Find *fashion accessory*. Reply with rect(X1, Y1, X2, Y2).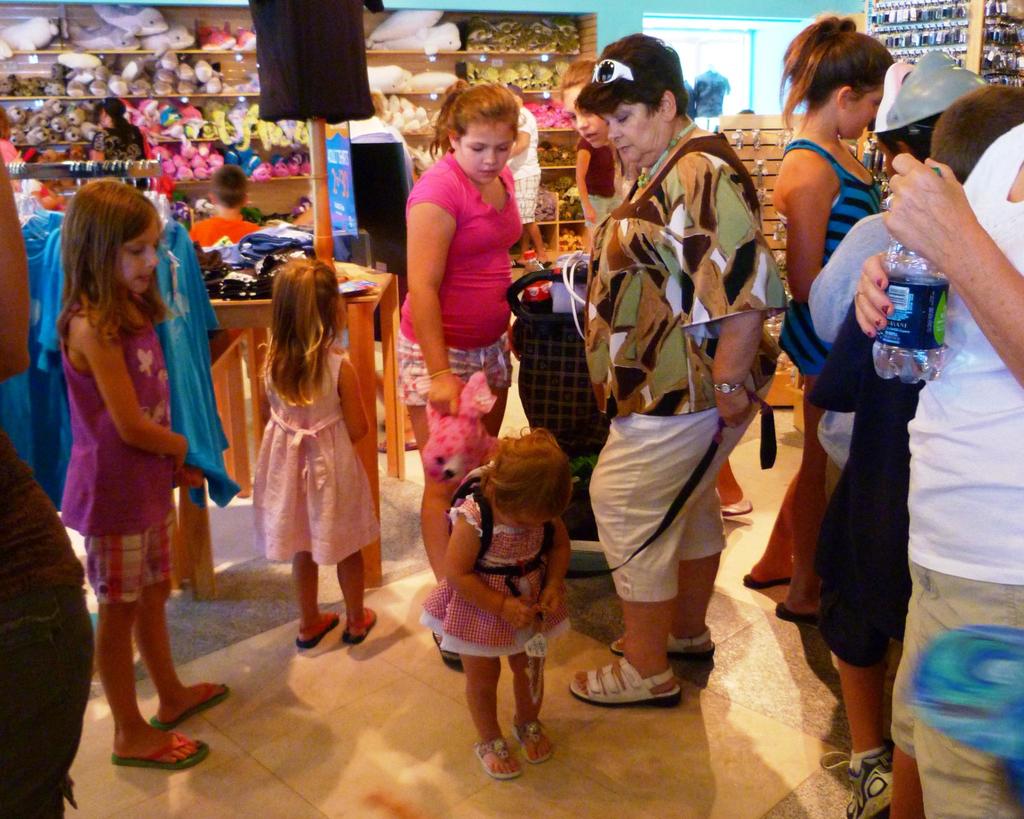
rect(522, 603, 549, 704).
